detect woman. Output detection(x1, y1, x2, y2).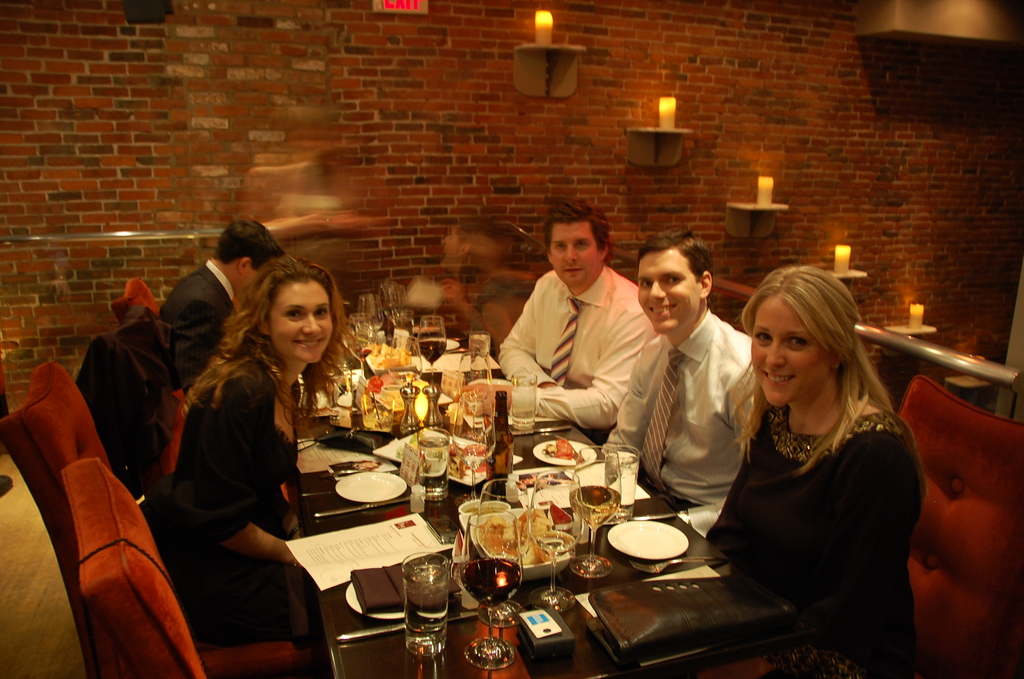
detection(699, 262, 929, 678).
